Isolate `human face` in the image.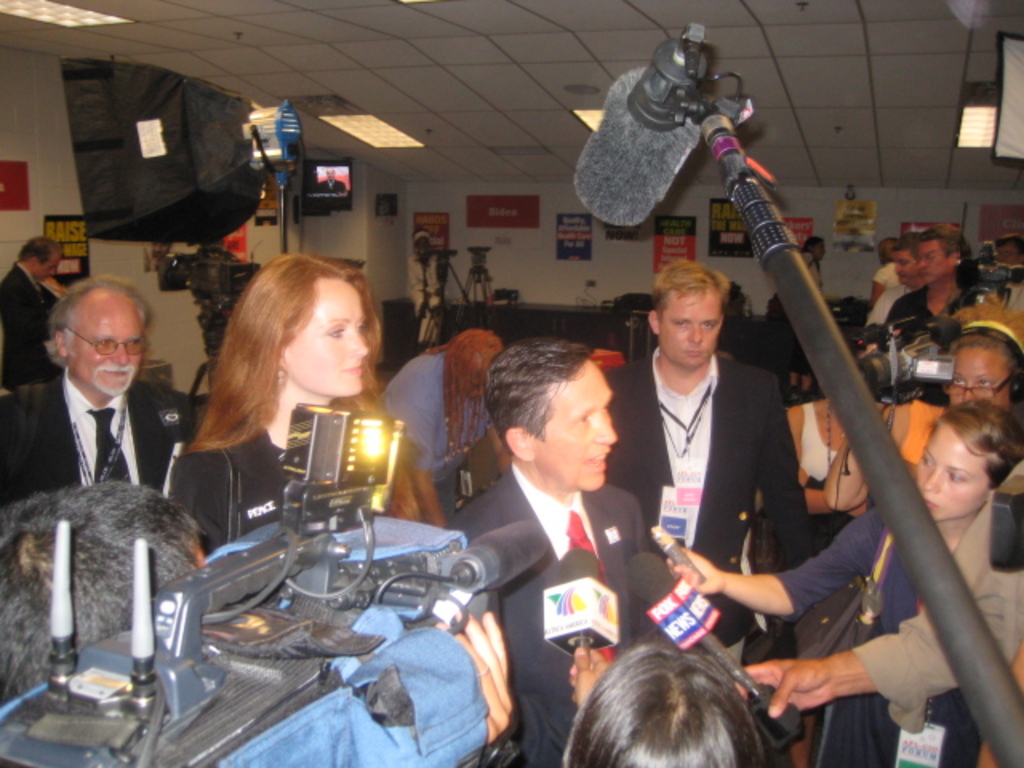
Isolated region: box=[70, 307, 147, 400].
